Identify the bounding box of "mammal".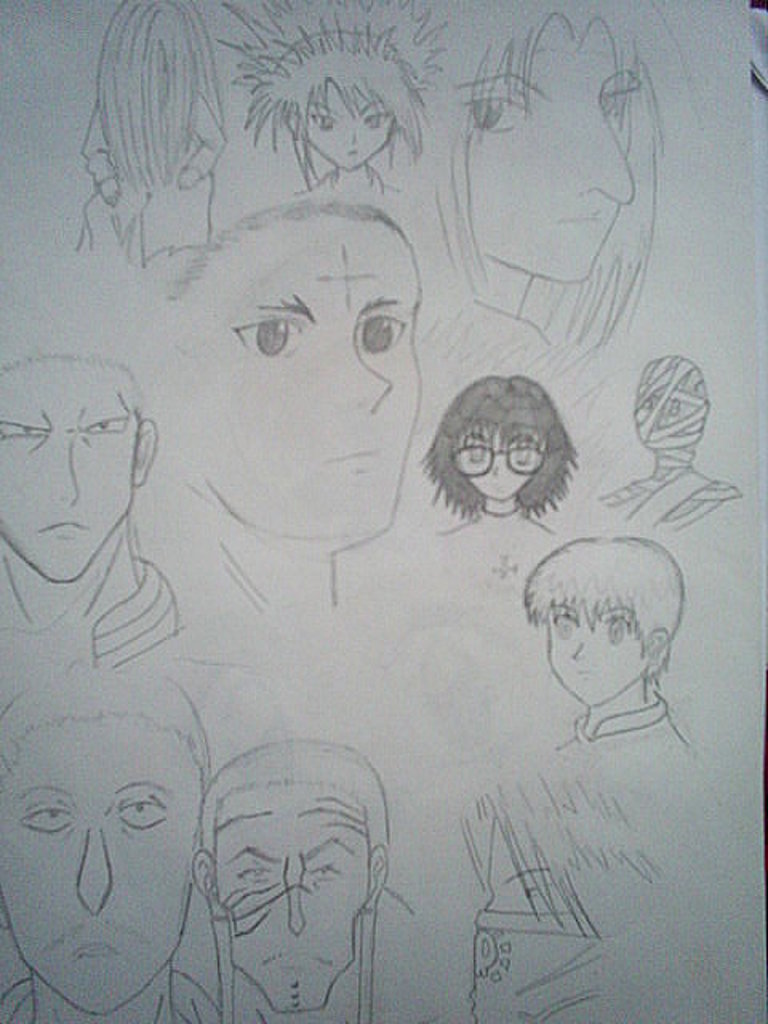
bbox(416, 0, 693, 366).
